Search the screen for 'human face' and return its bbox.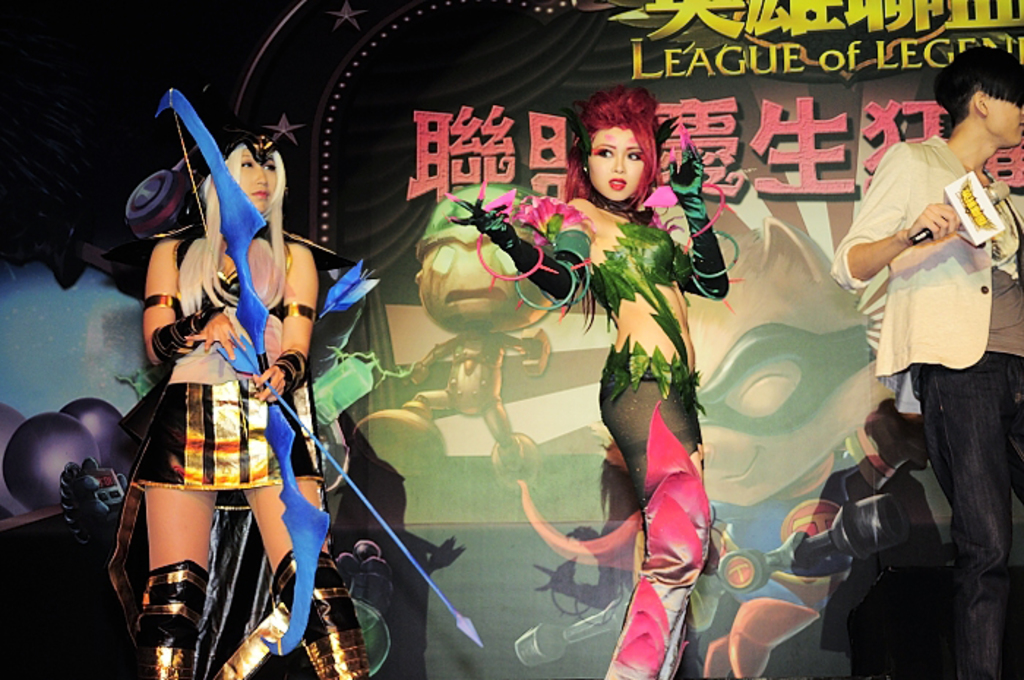
Found: left=227, top=142, right=276, bottom=206.
